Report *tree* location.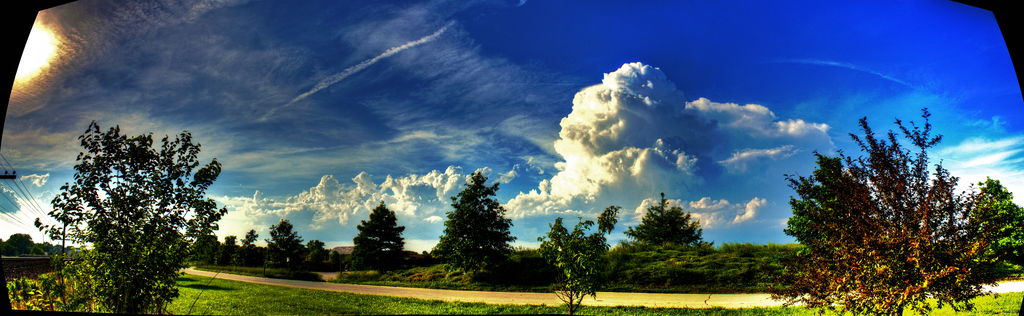
Report: locate(621, 189, 706, 247).
